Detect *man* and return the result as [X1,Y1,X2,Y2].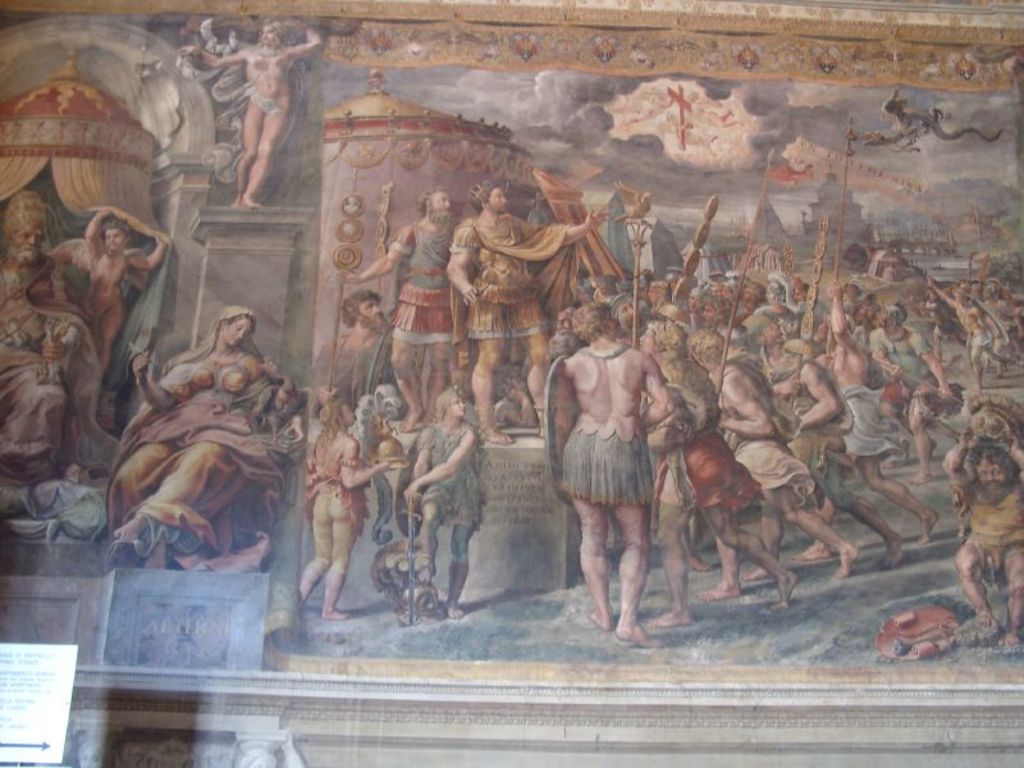
[558,301,663,653].
